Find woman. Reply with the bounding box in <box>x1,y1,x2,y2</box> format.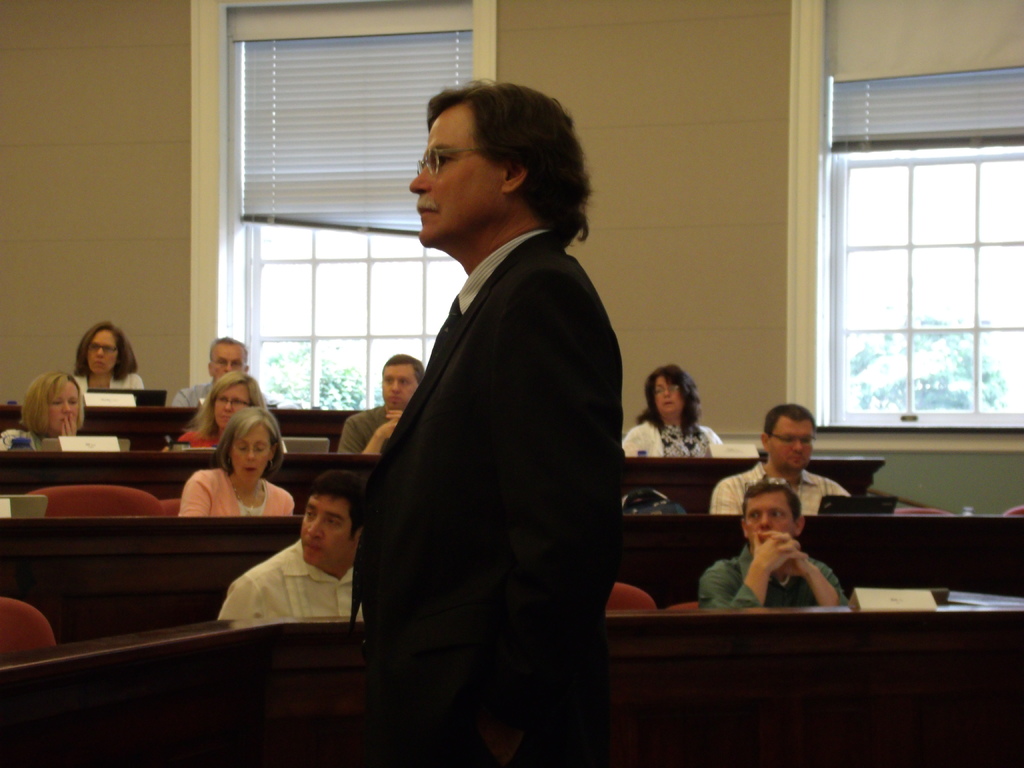
<box>614,361,728,464</box>.
